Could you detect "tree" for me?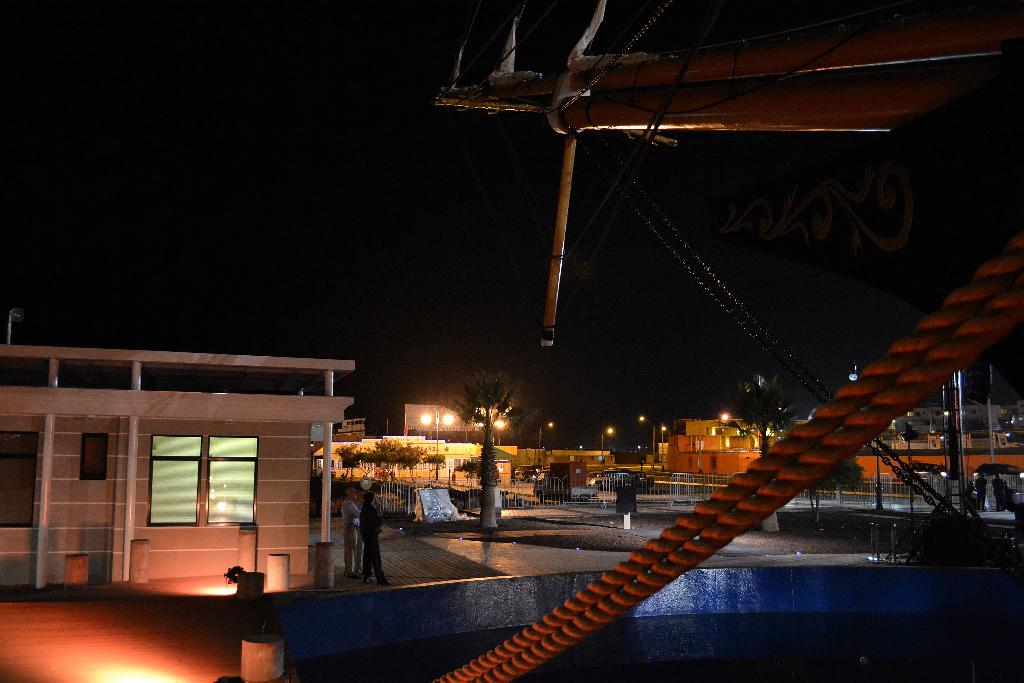
Detection result: locate(717, 374, 796, 458).
